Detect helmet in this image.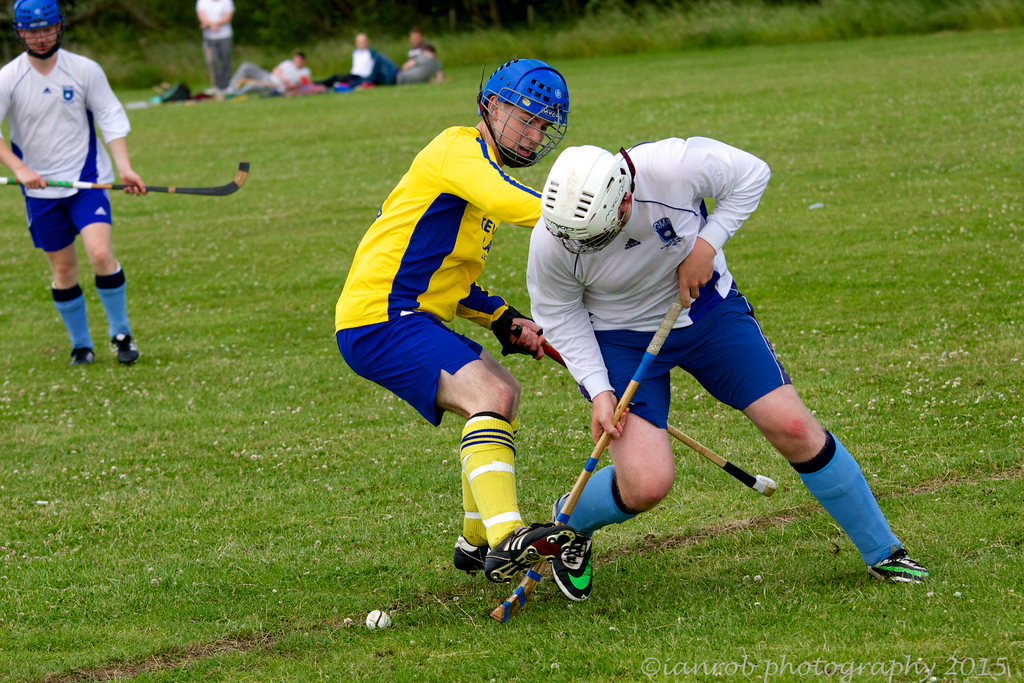
Detection: box=[12, 0, 60, 59].
